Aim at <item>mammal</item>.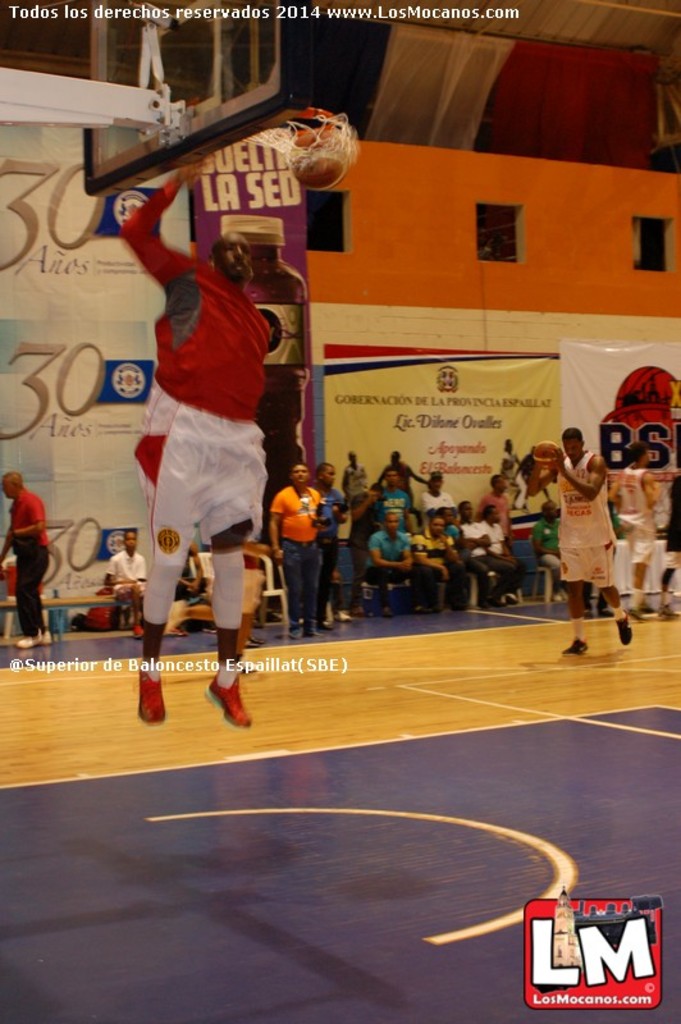
Aimed at (x1=265, y1=454, x2=328, y2=639).
